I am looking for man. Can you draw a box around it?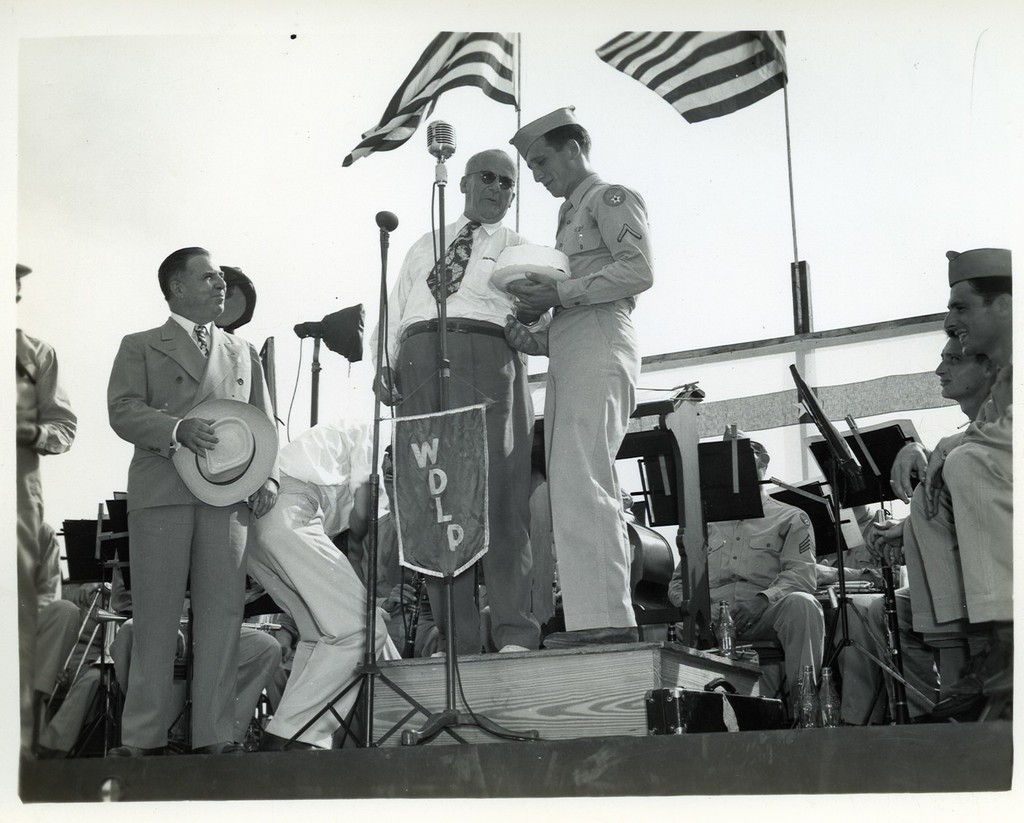
Sure, the bounding box is l=16, t=261, r=74, b=774.
